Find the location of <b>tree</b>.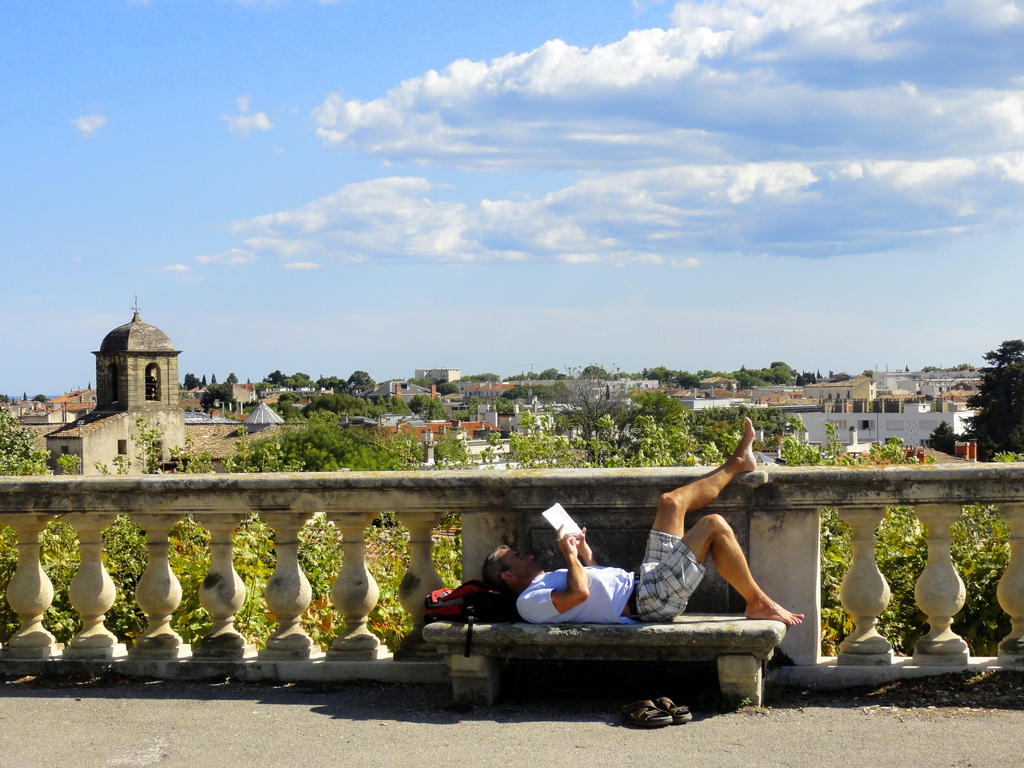
Location: 226/371/241/389.
